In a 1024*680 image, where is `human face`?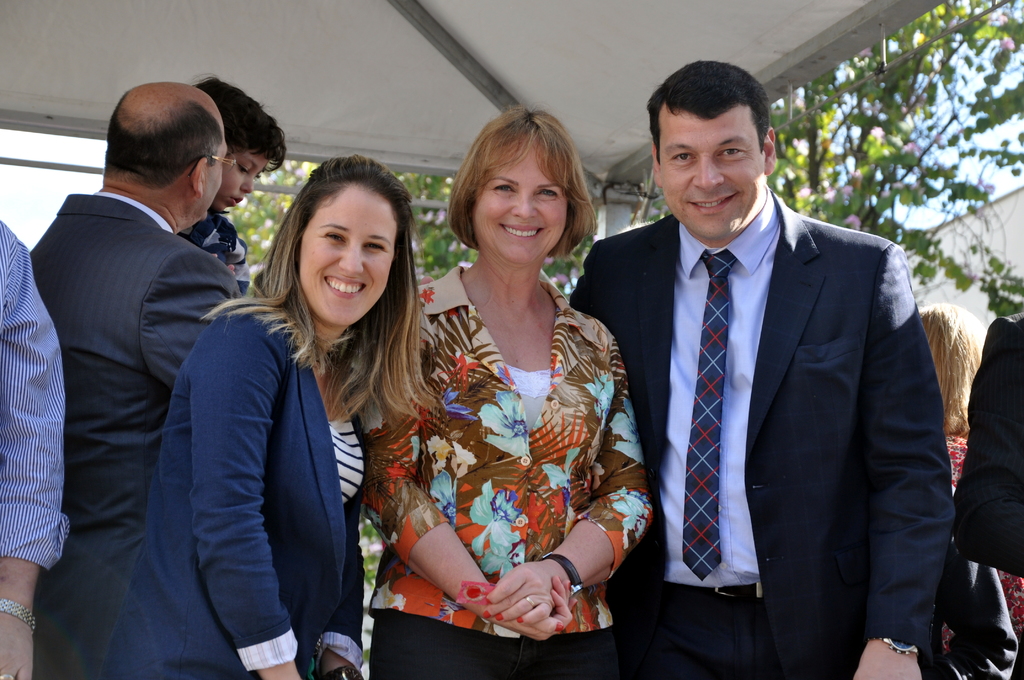
locate(471, 154, 564, 259).
